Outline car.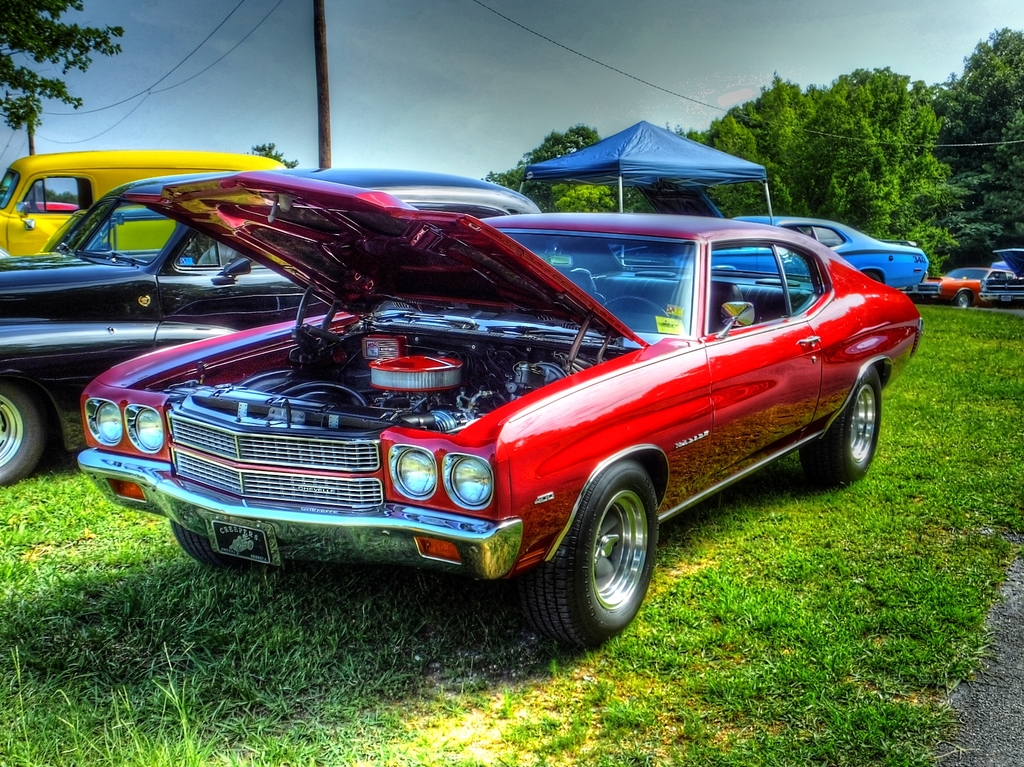
Outline: (735,218,930,288).
